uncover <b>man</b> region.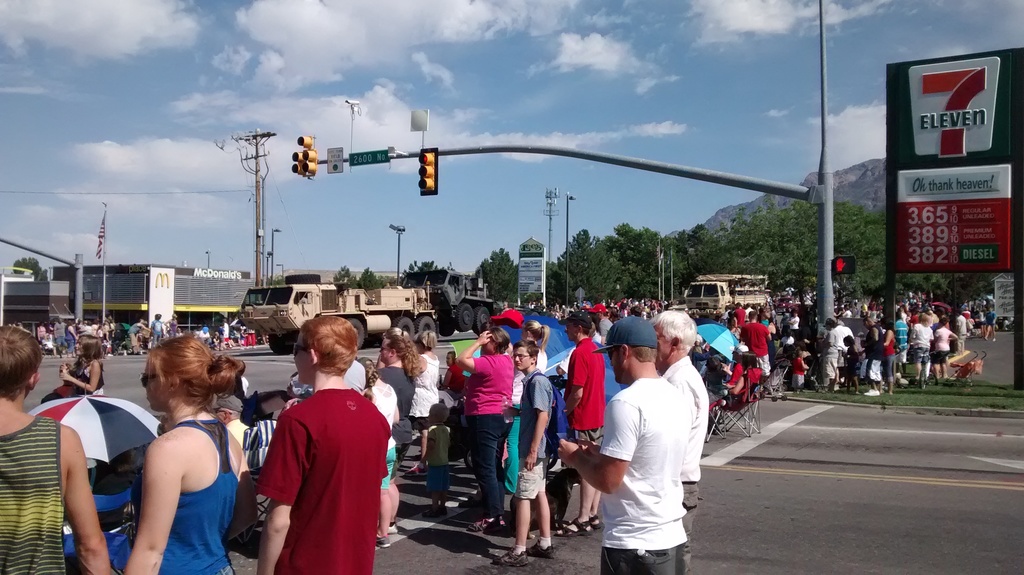
Uncovered: 210:391:248:449.
